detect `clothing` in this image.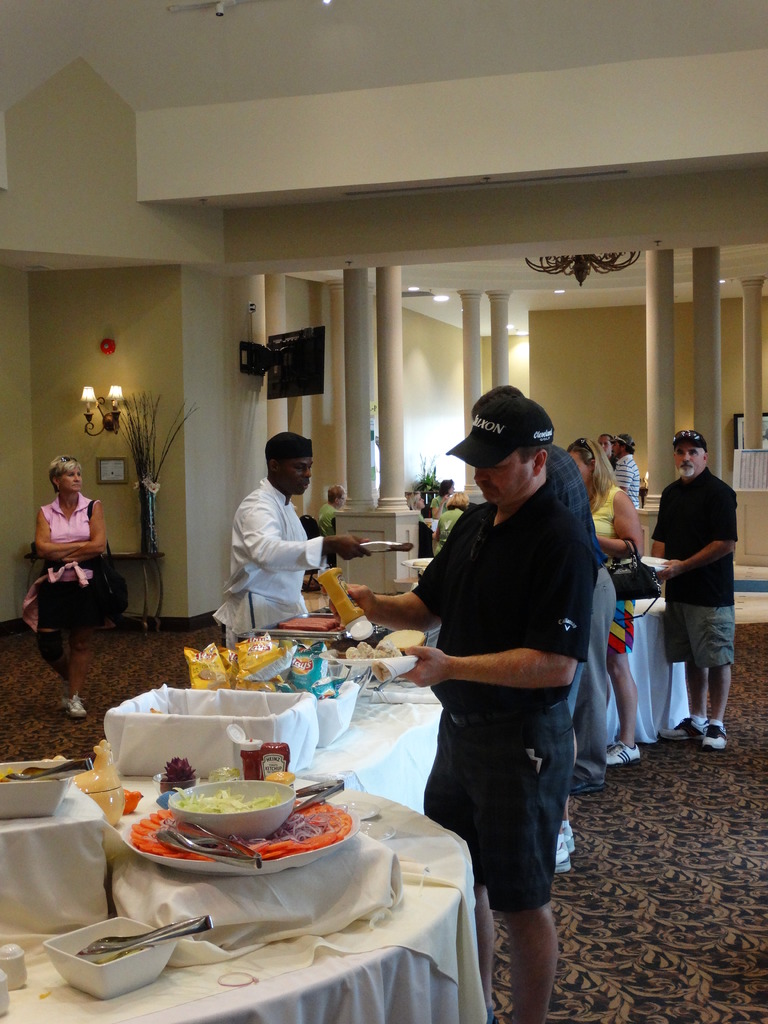
Detection: <region>541, 447, 620, 800</region>.
